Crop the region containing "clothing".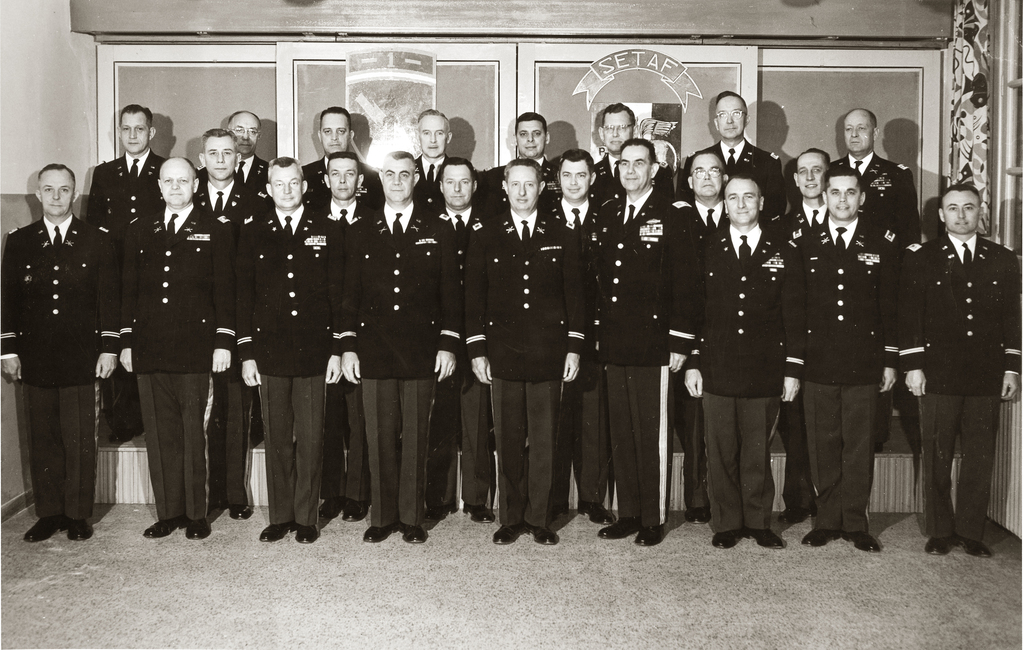
Crop region: [195,172,276,510].
